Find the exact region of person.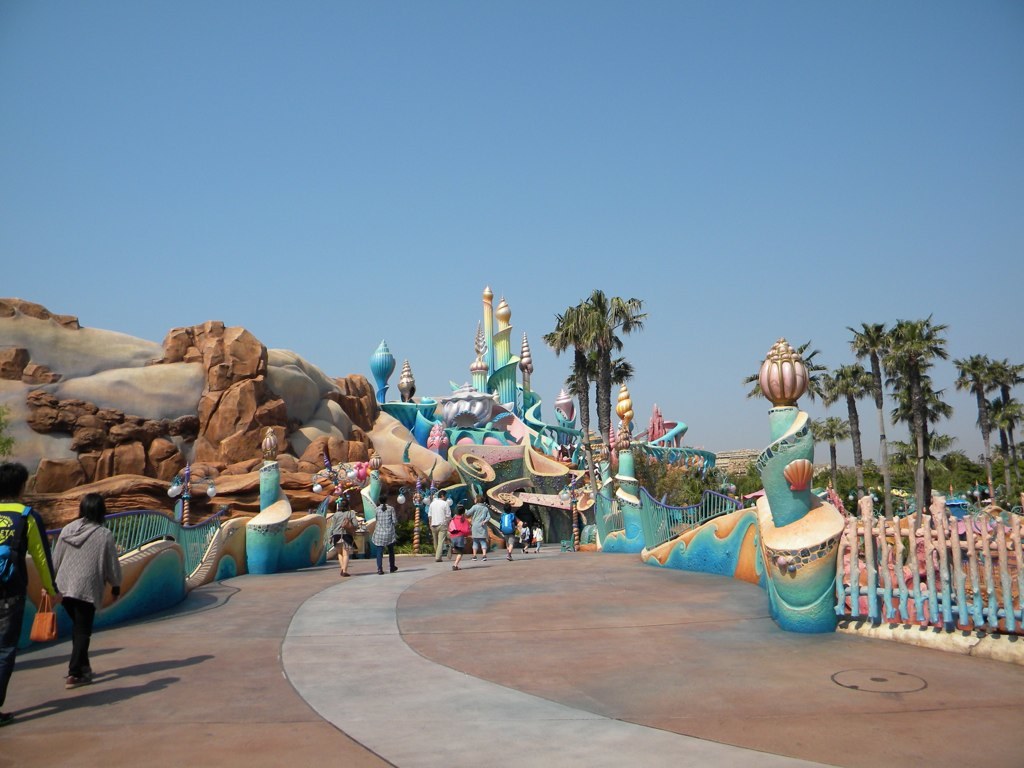
Exact region: <bbox>497, 501, 520, 561</bbox>.
